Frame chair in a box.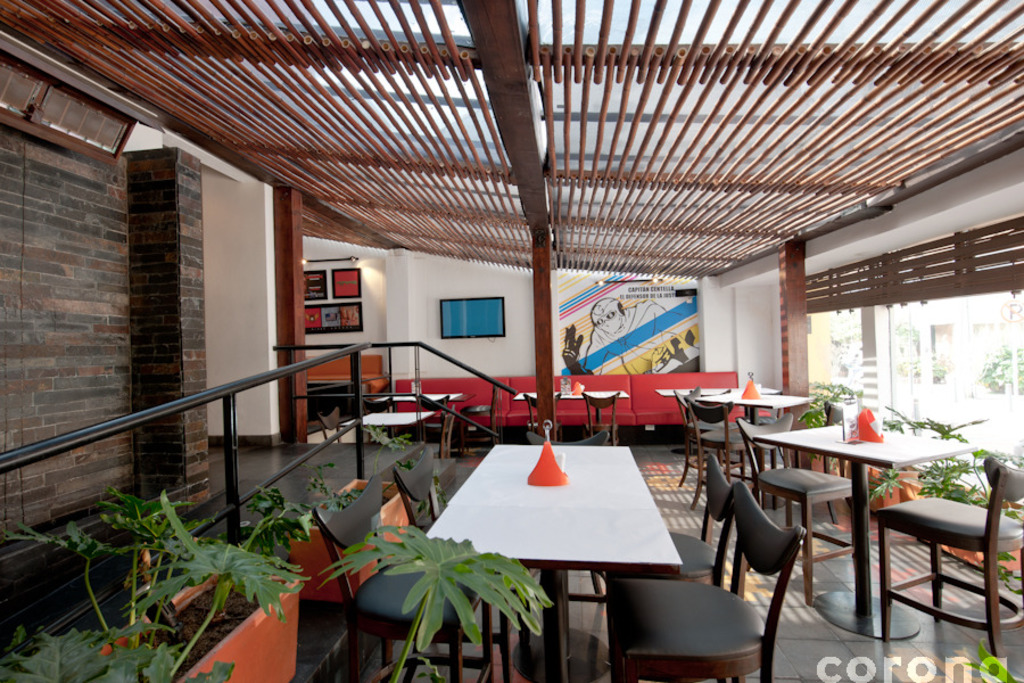
BBox(674, 384, 743, 485).
